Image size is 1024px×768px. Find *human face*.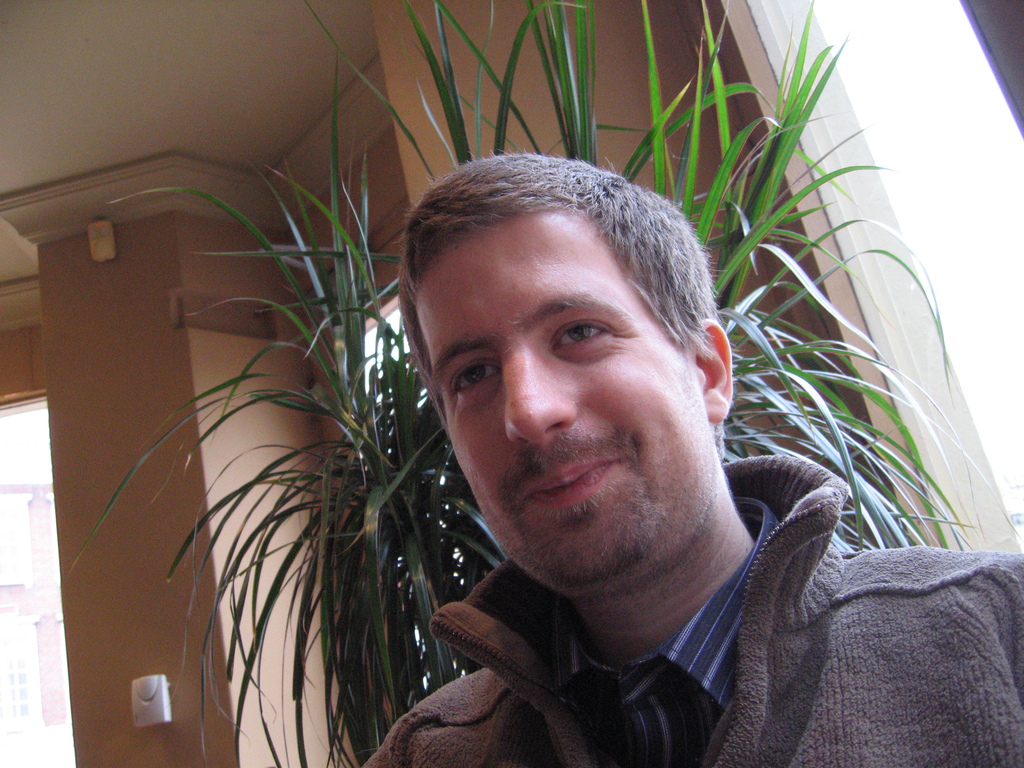
(left=413, top=212, right=710, bottom=585).
